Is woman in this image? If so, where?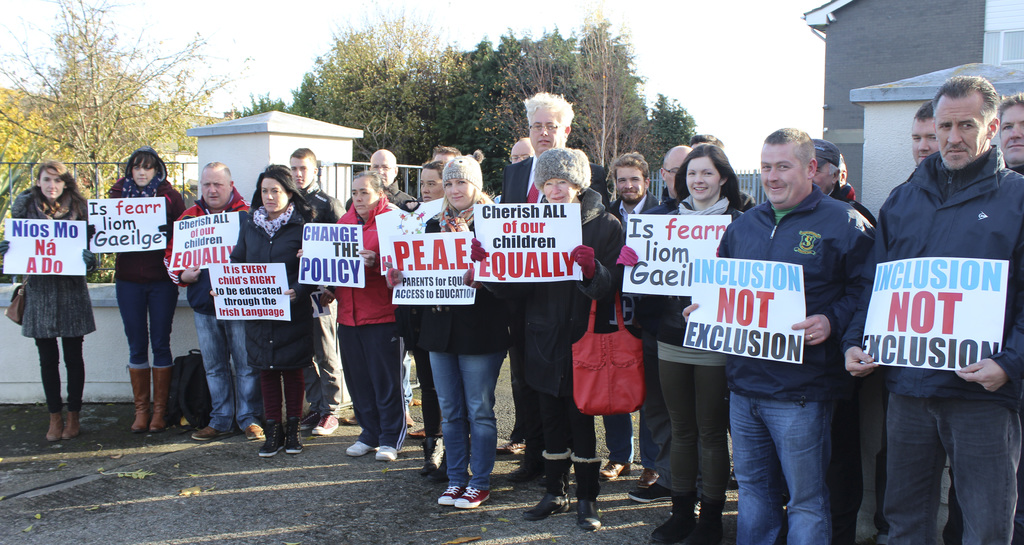
Yes, at {"x1": 614, "y1": 141, "x2": 751, "y2": 544}.
